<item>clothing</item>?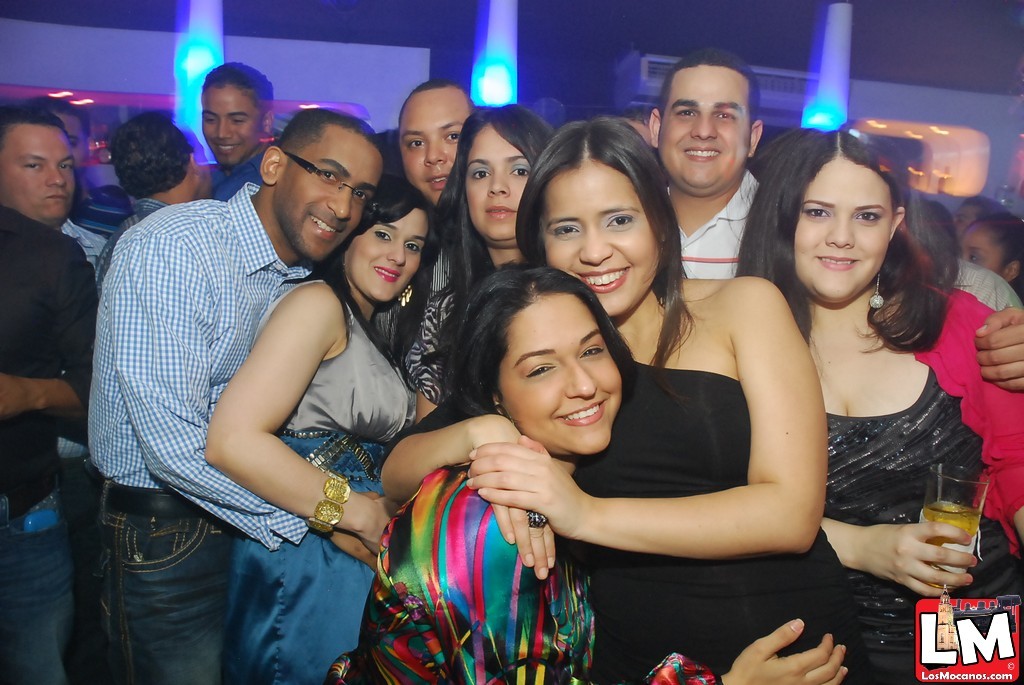
[570,364,863,684]
